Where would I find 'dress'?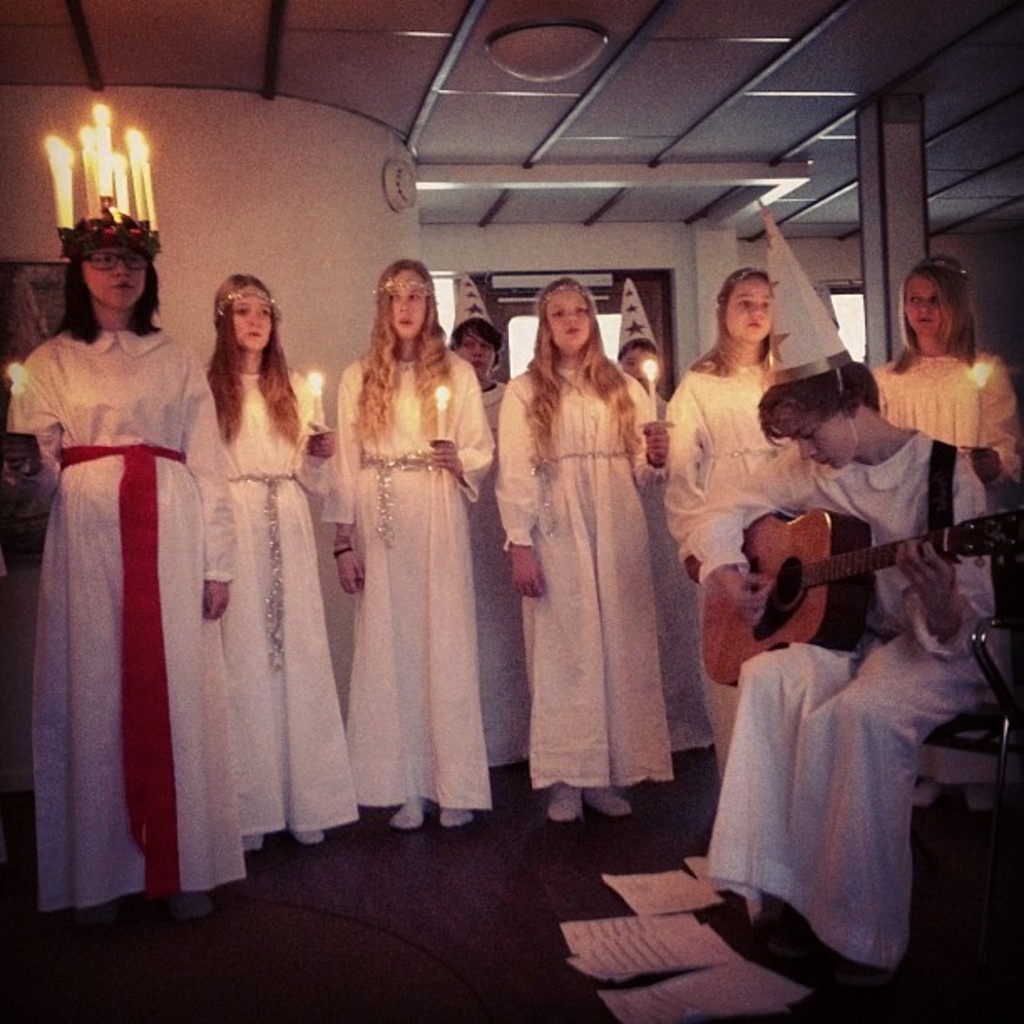
At [877,351,1022,480].
